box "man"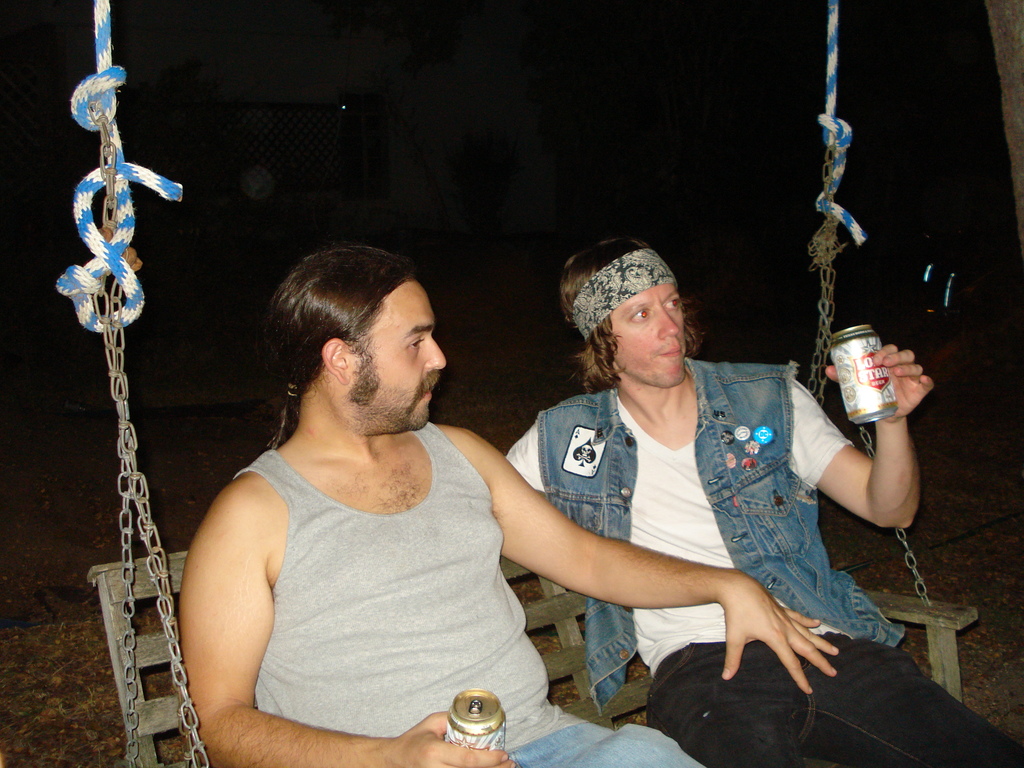
(499,236,1023,767)
